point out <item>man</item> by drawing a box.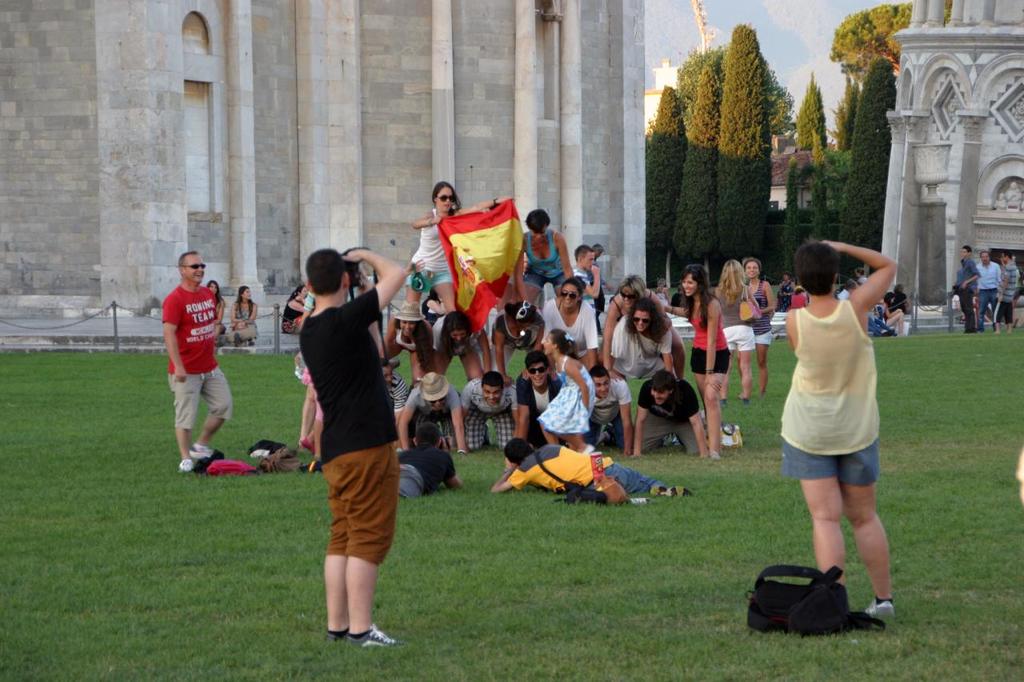
[left=630, top=371, right=708, bottom=458].
